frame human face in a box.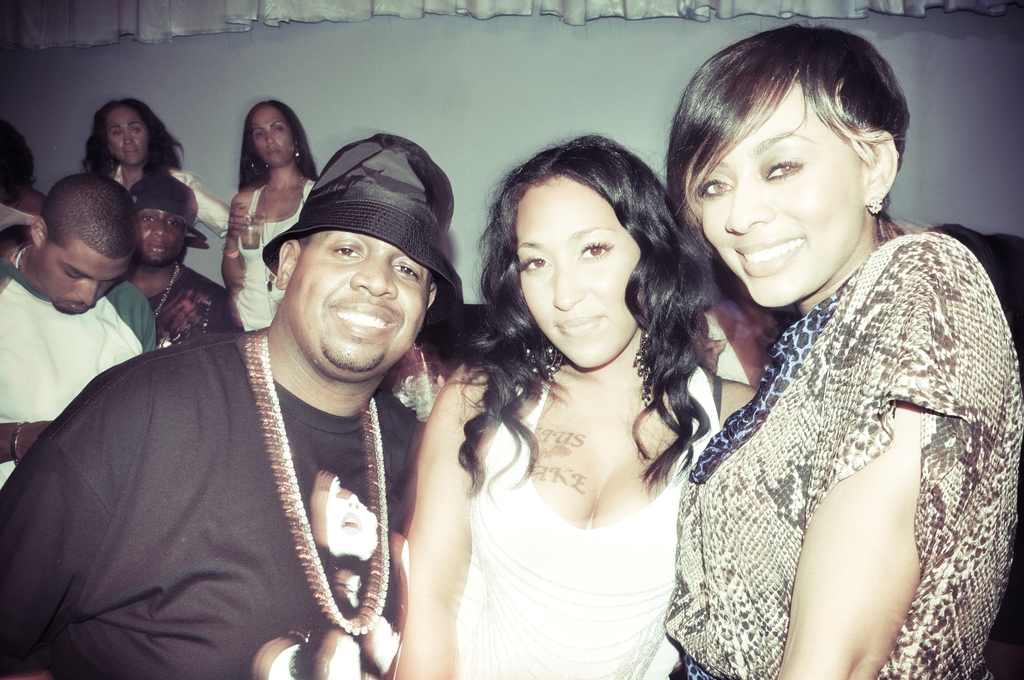
<bbox>278, 229, 430, 376</bbox>.
